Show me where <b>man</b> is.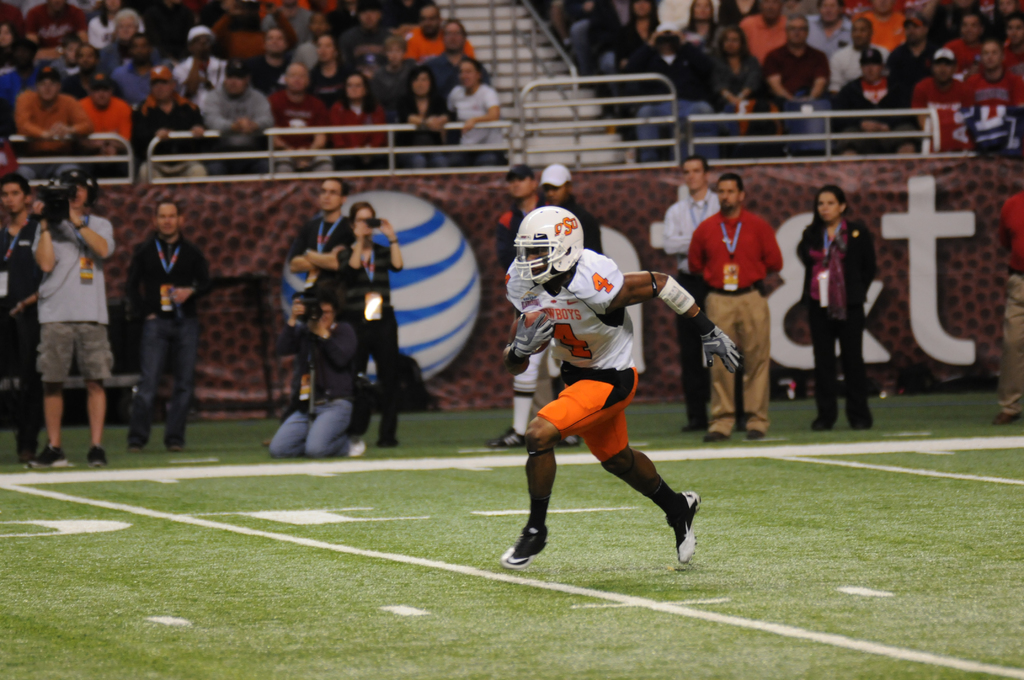
<b>man</b> is at <region>16, 63, 93, 177</region>.
